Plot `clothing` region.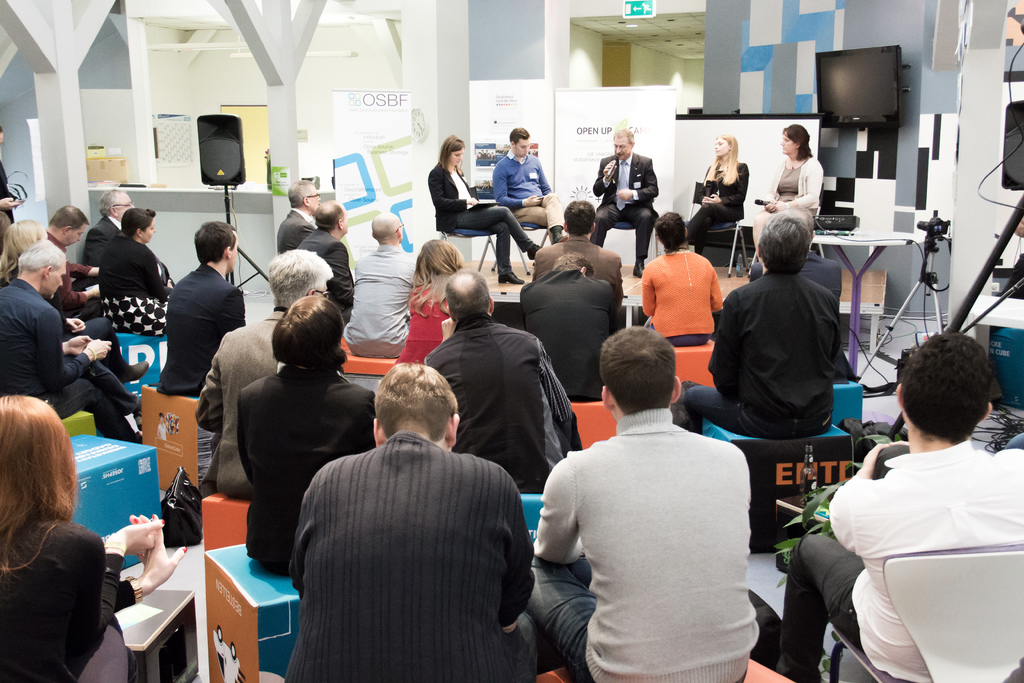
Plotted at (x1=778, y1=435, x2=1023, y2=682).
